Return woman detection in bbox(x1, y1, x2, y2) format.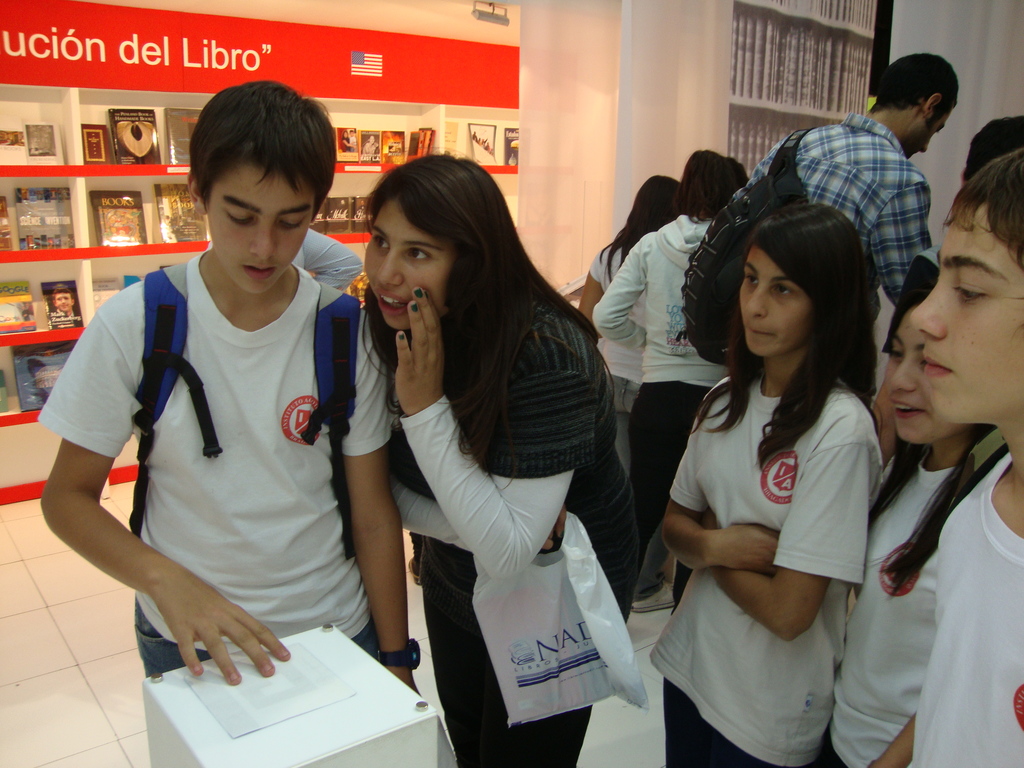
bbox(578, 169, 686, 495).
